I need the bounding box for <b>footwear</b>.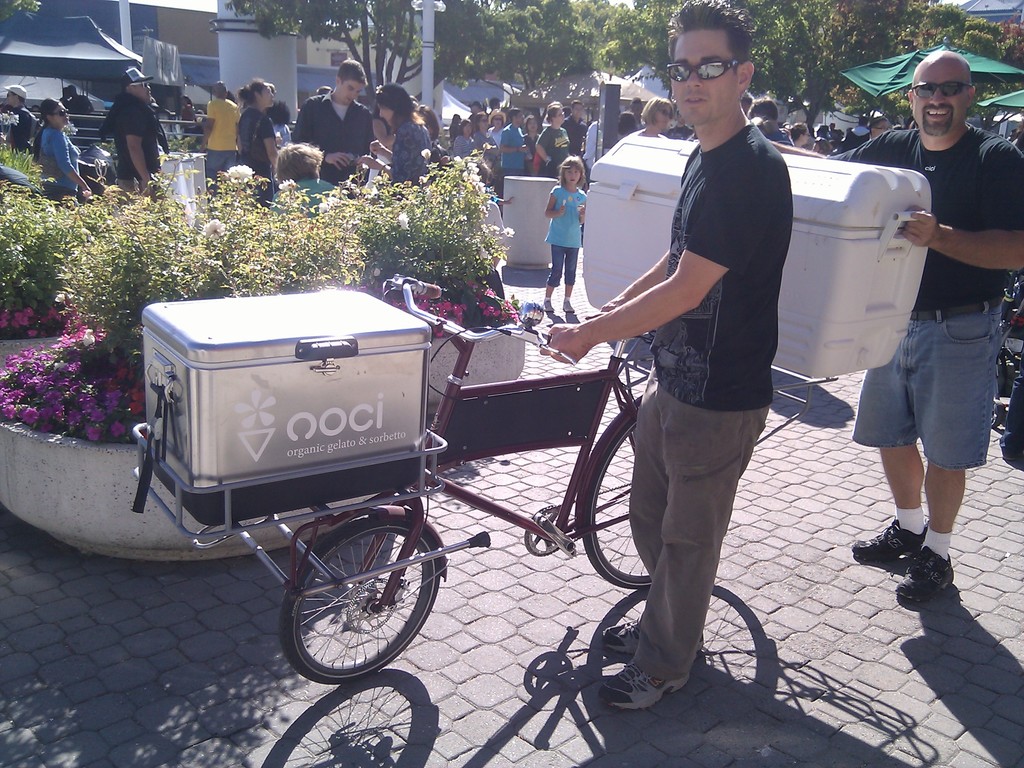
Here it is: [left=544, top=299, right=554, bottom=314].
